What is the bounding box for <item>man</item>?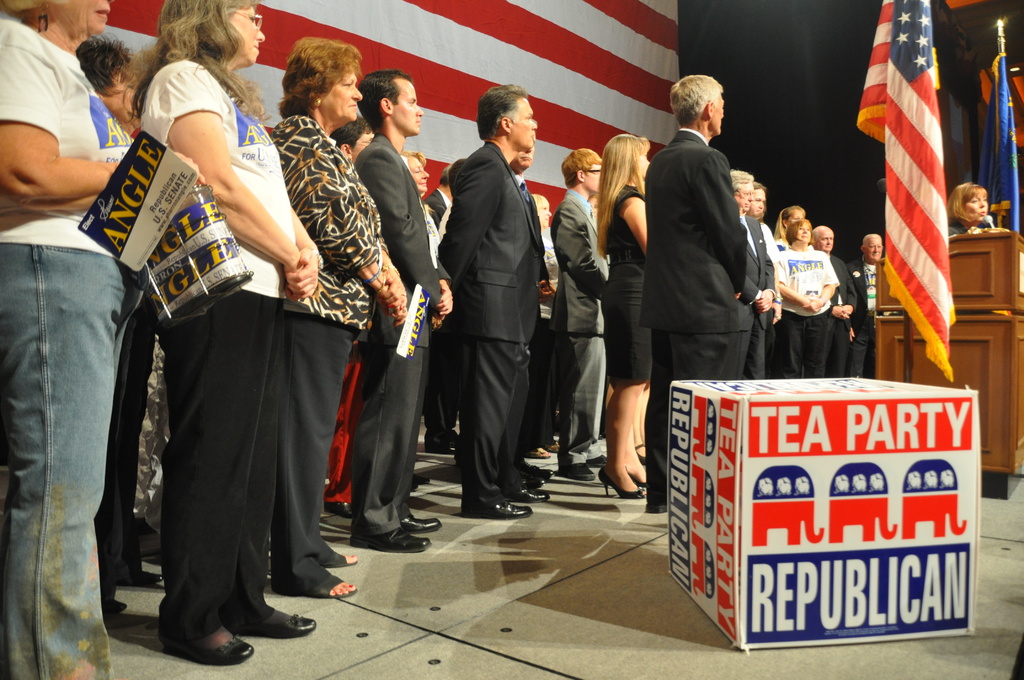
detection(640, 73, 748, 513).
